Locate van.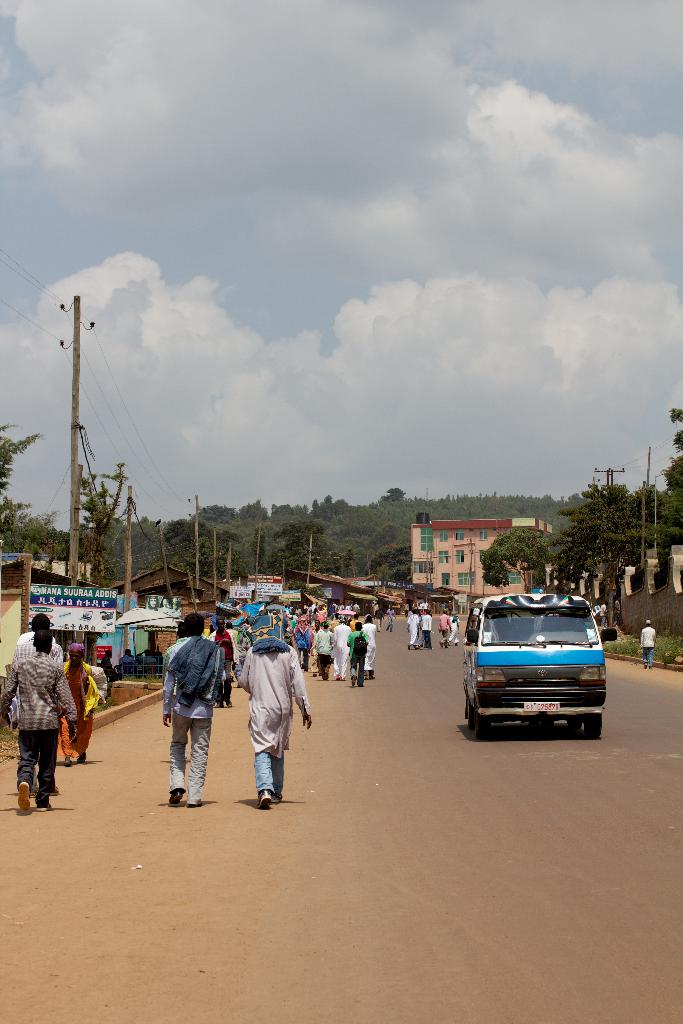
Bounding box: 458 586 619 741.
